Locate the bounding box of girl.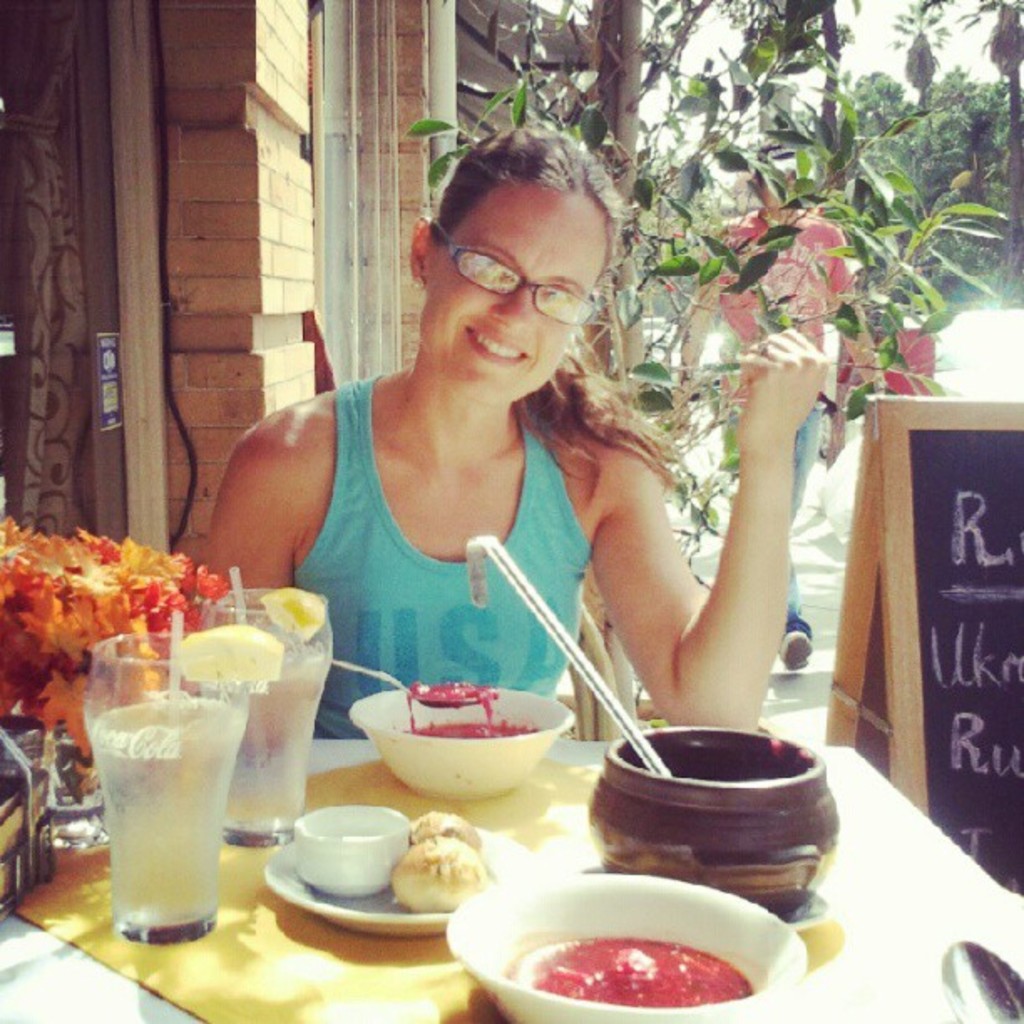
Bounding box: (left=187, top=109, right=833, bottom=741).
